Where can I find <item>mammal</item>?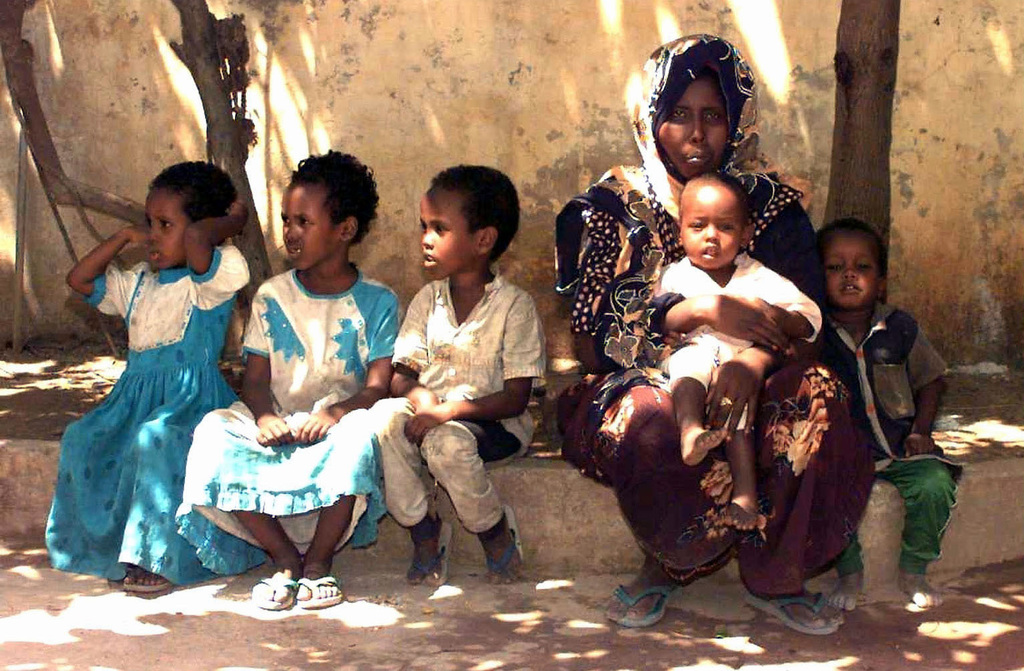
You can find it at <region>175, 144, 405, 608</region>.
